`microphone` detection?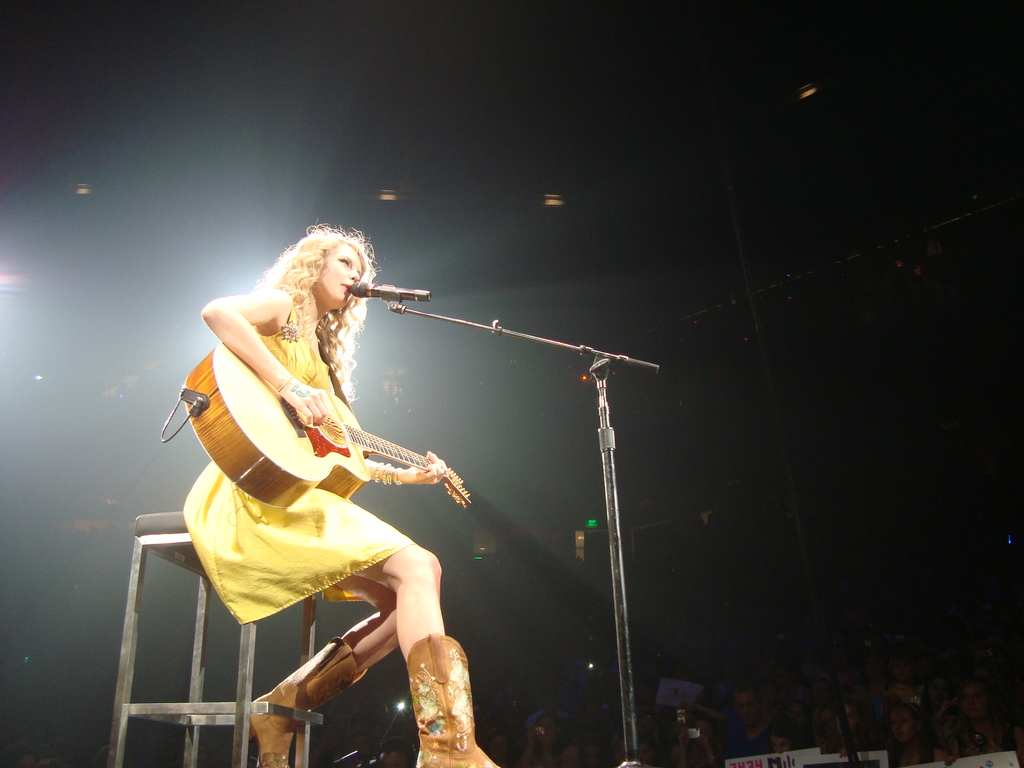
[x1=347, y1=285, x2=432, y2=303]
